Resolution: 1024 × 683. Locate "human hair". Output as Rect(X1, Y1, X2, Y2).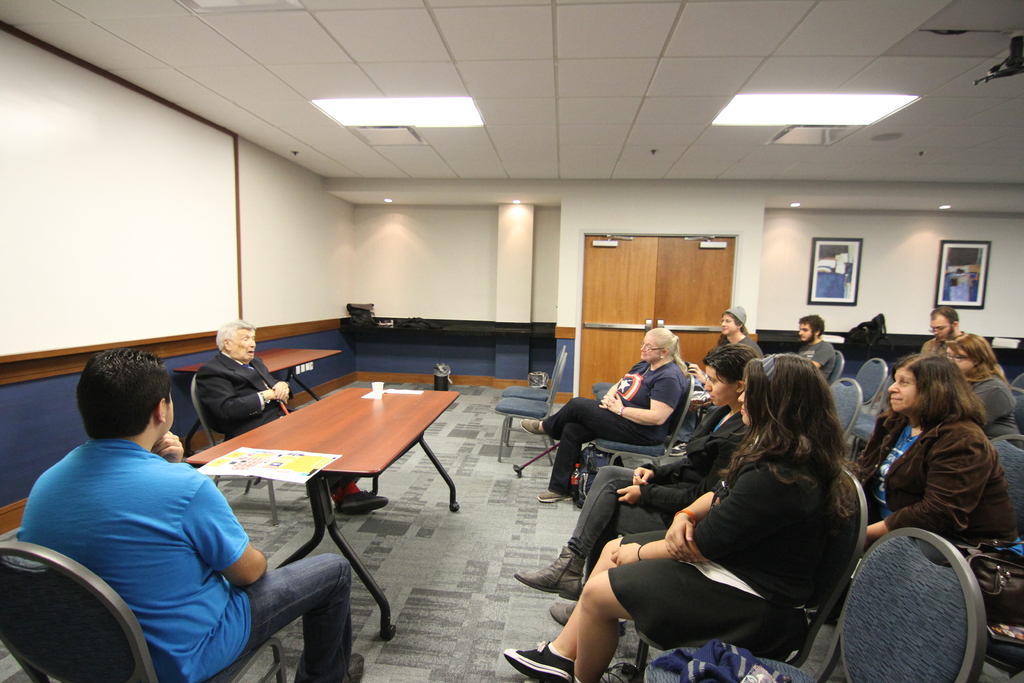
Rect(886, 352, 988, 433).
